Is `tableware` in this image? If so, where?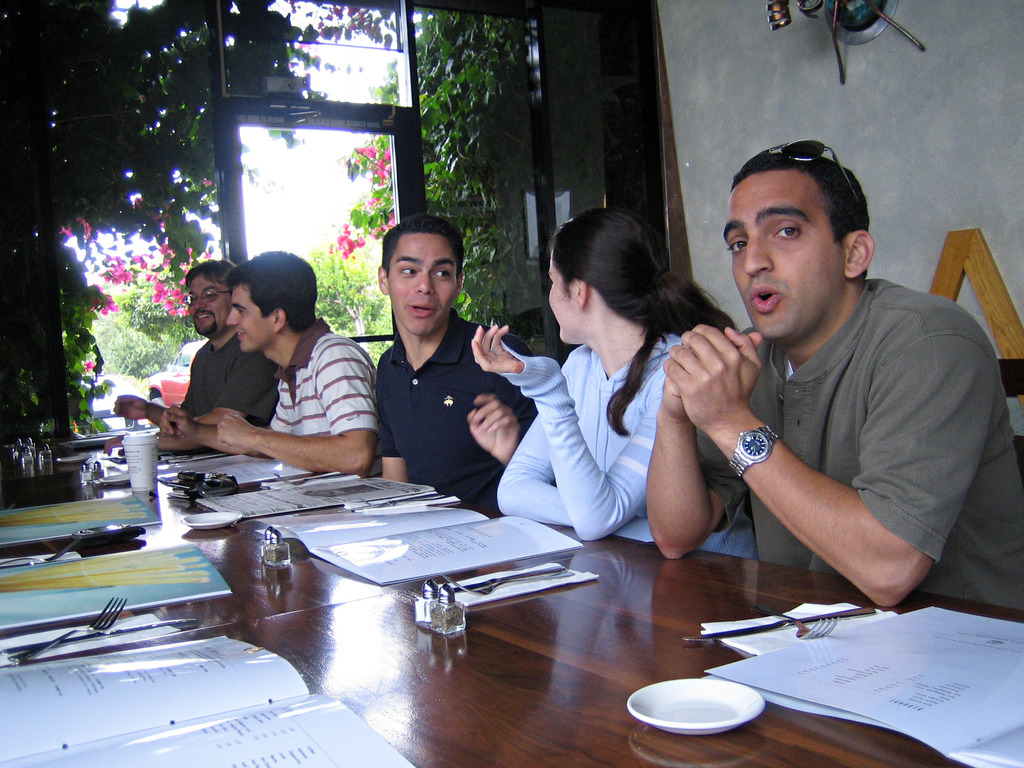
Yes, at <bbox>753, 600, 840, 639</bbox>.
